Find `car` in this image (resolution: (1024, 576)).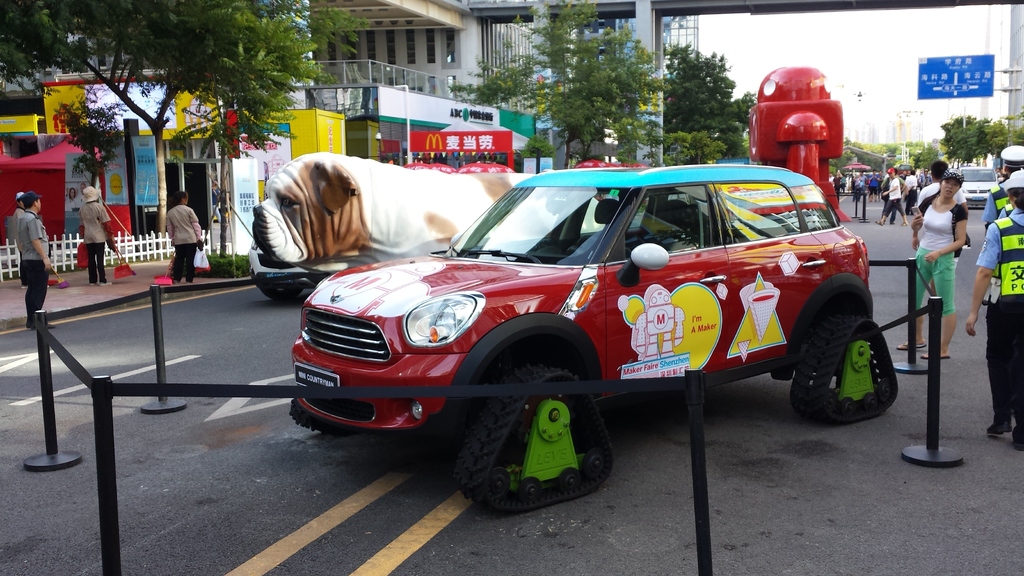
(963, 164, 1005, 208).
